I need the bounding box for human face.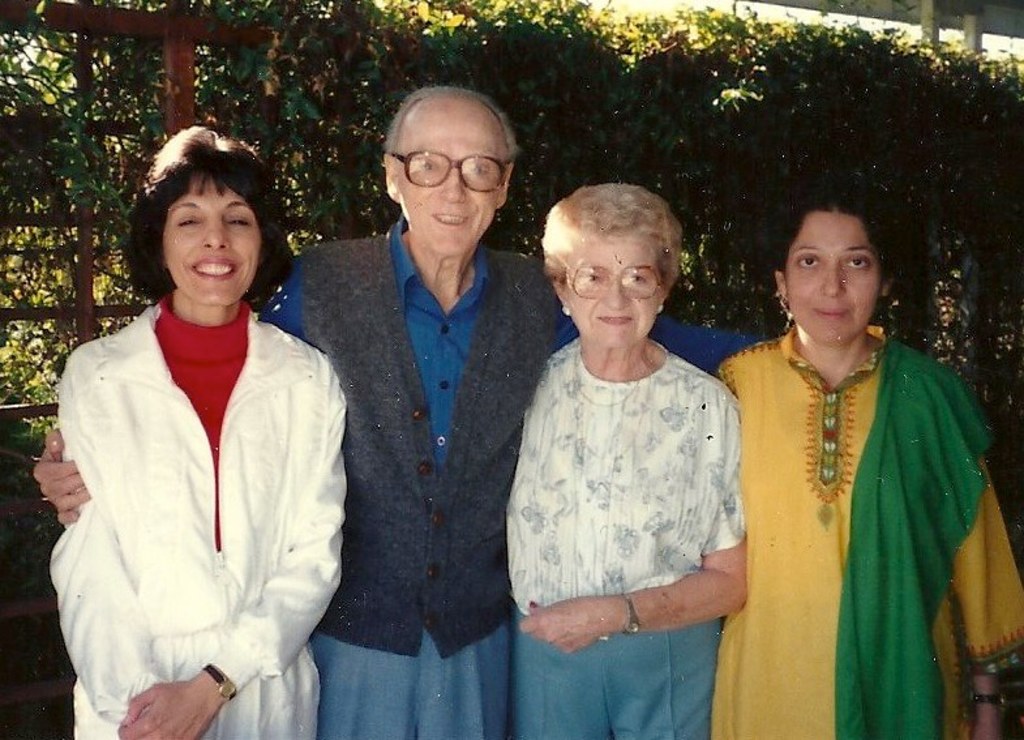
Here it is: 162,179,266,308.
